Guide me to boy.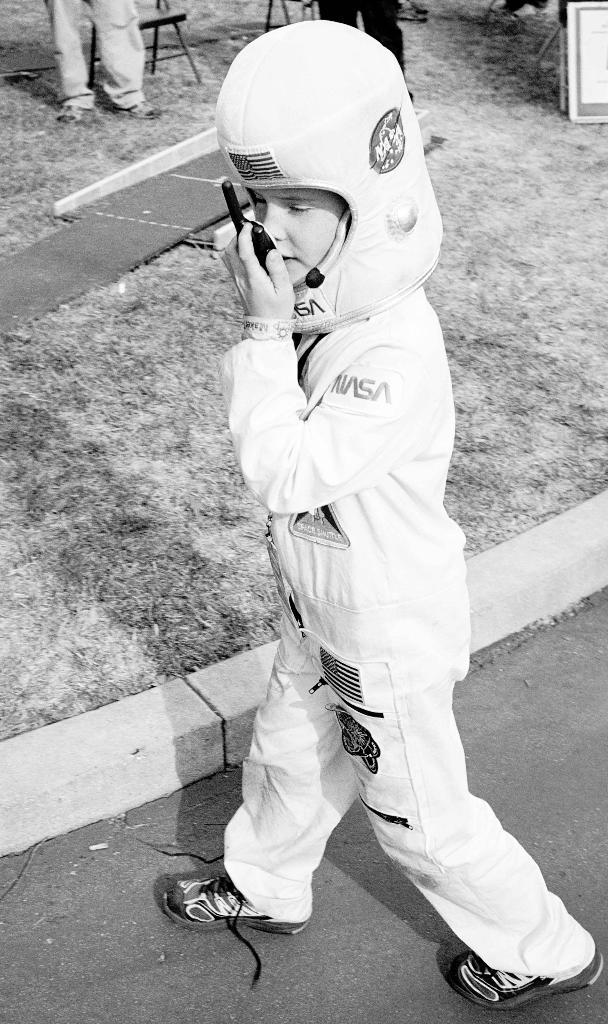
Guidance: 164 20 600 1016.
